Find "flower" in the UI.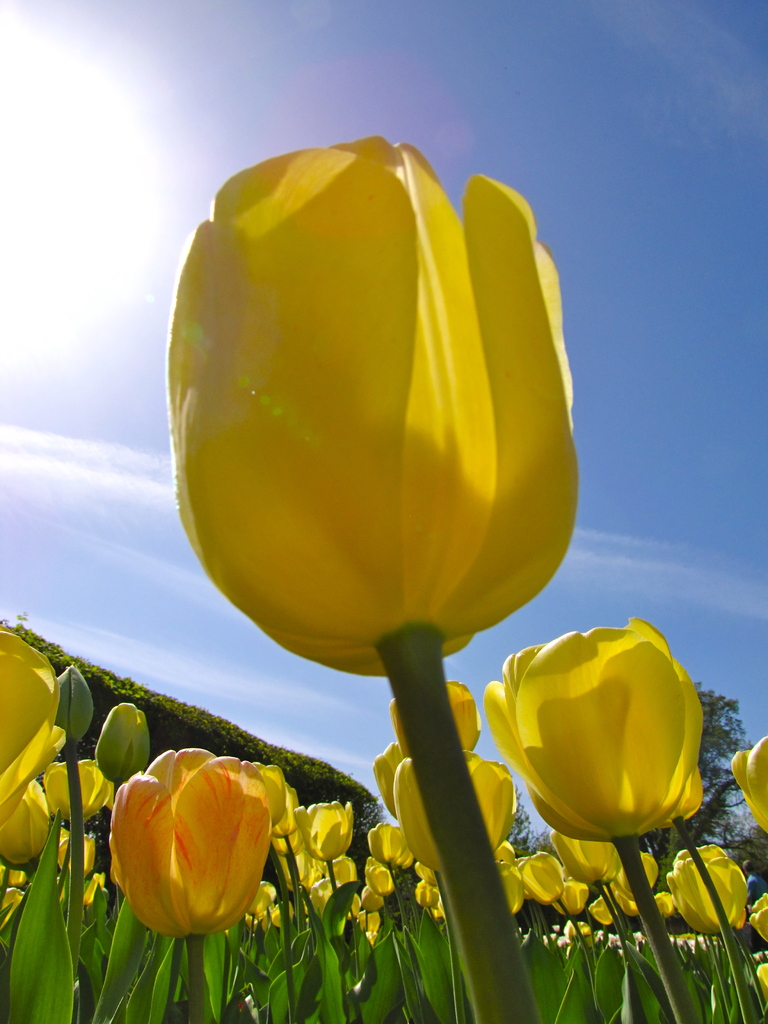
UI element at [left=294, top=800, right=352, bottom=872].
